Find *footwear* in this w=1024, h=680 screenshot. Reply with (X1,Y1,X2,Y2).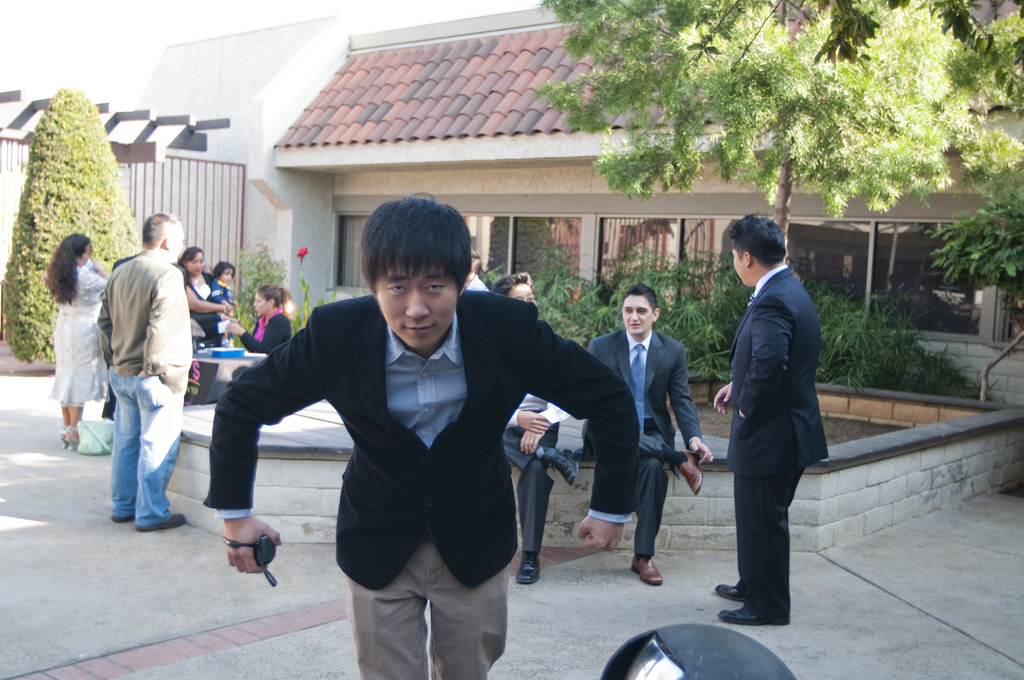
(712,581,744,603).
